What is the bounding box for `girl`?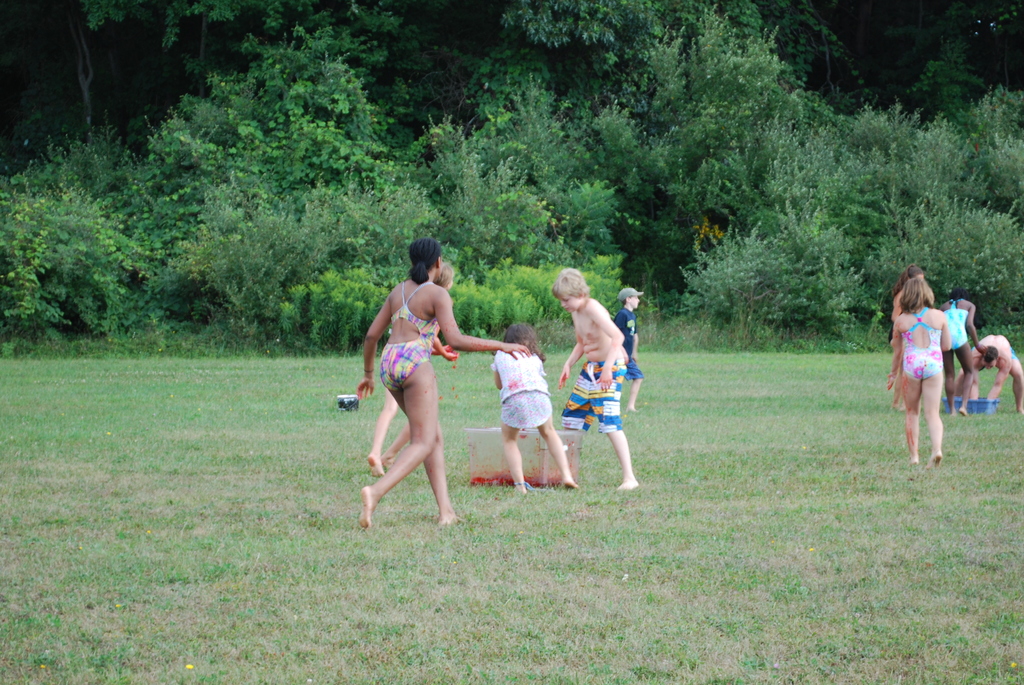
[362,264,455,476].
